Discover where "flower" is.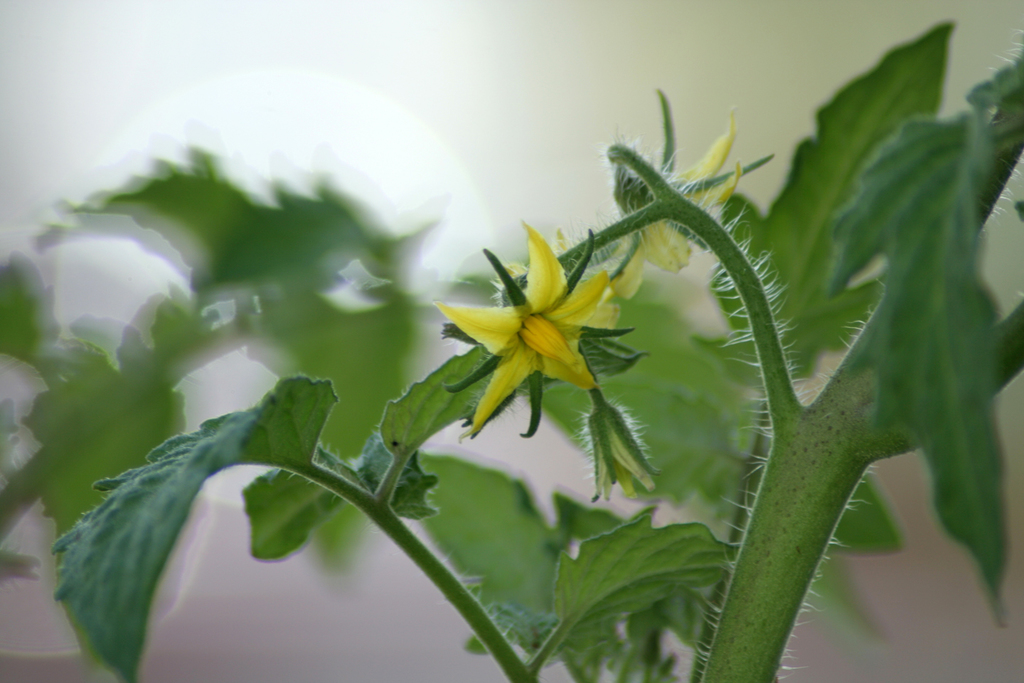
Discovered at select_region(425, 213, 658, 460).
